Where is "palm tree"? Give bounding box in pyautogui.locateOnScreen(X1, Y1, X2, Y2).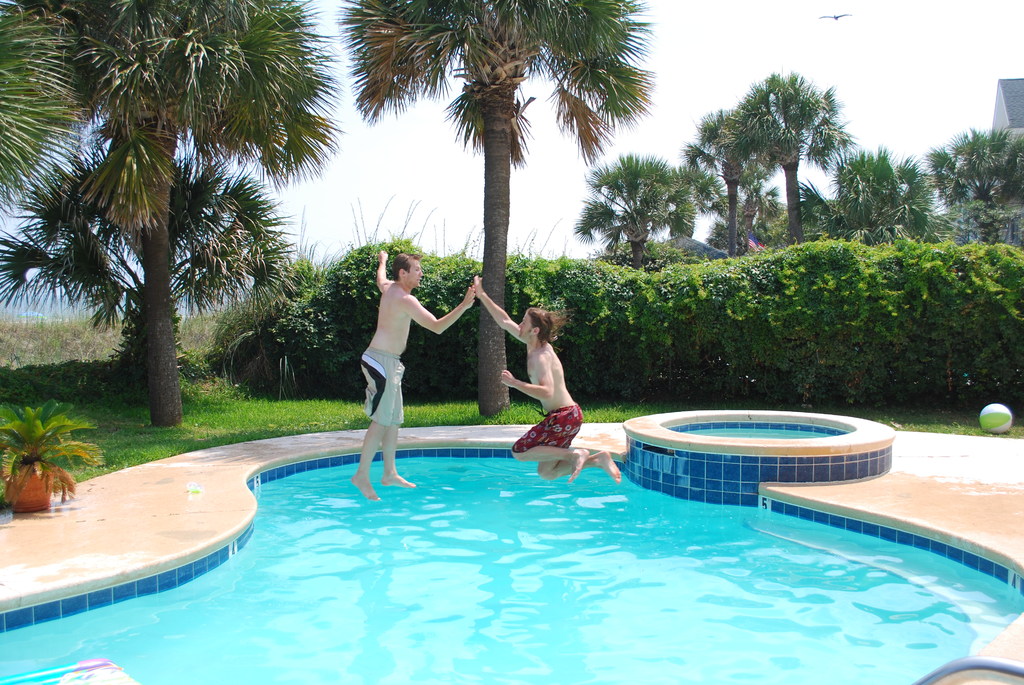
pyautogui.locateOnScreen(362, 0, 629, 424).
